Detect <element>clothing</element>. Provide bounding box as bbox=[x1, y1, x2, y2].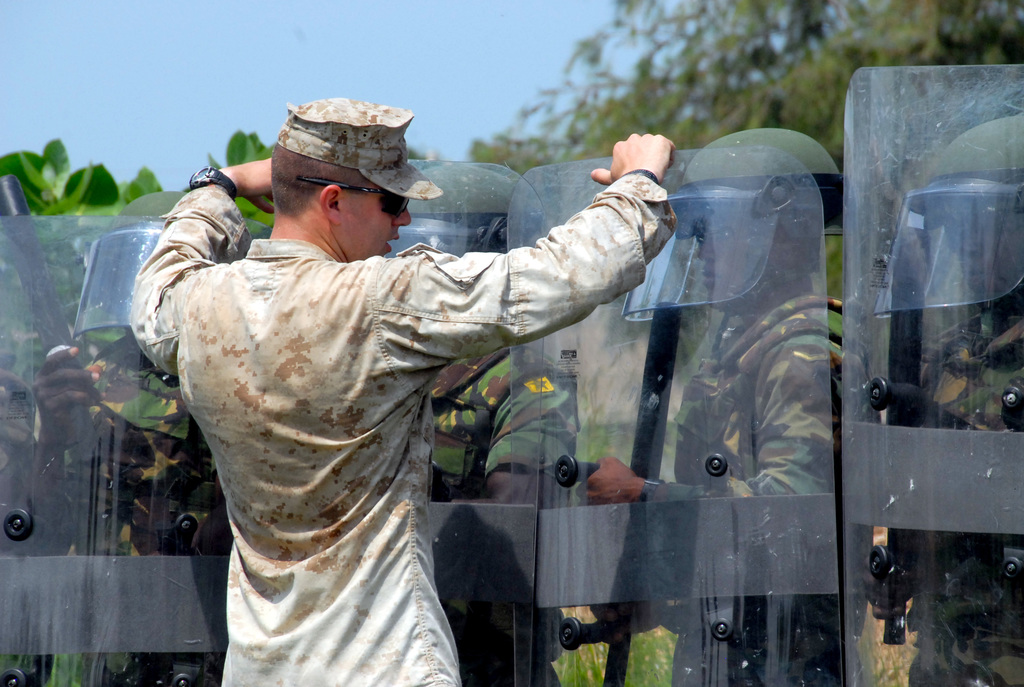
bbox=[74, 333, 234, 682].
